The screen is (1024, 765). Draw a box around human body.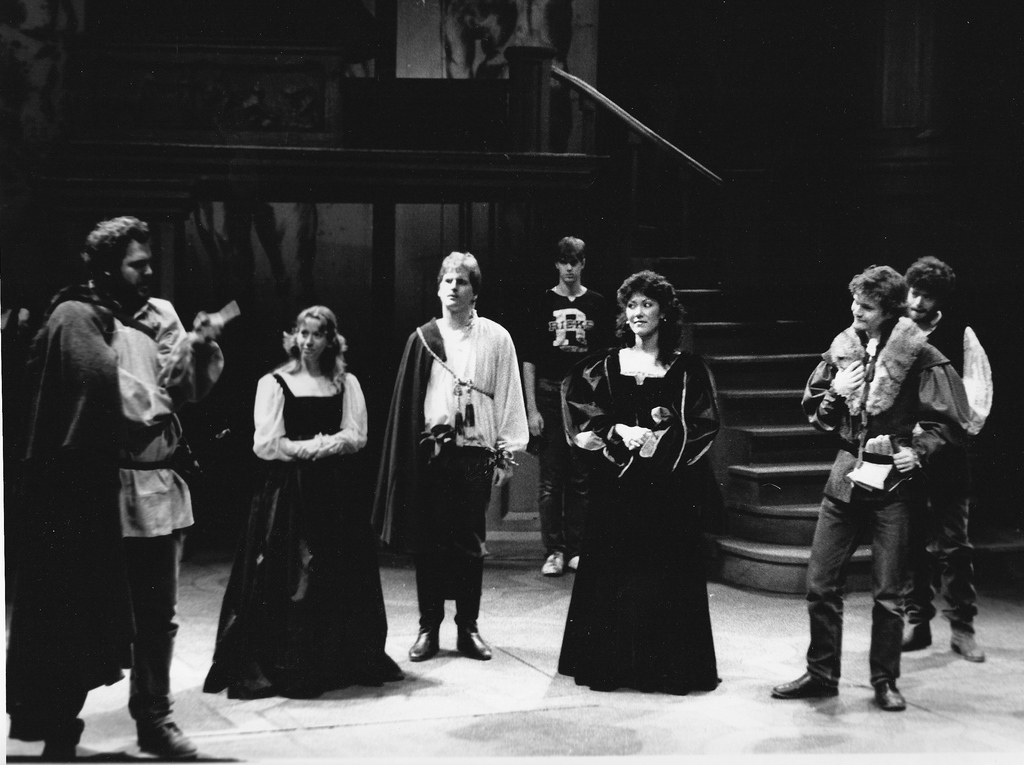
367/305/532/666.
